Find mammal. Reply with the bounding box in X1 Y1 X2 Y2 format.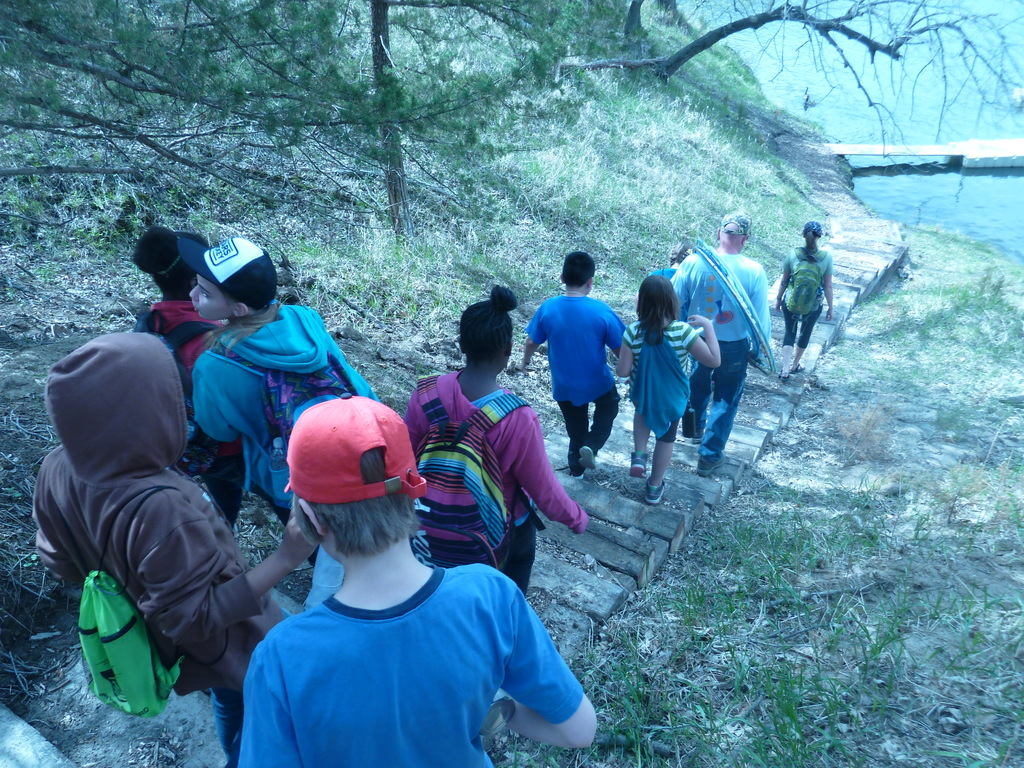
238 385 600 767.
